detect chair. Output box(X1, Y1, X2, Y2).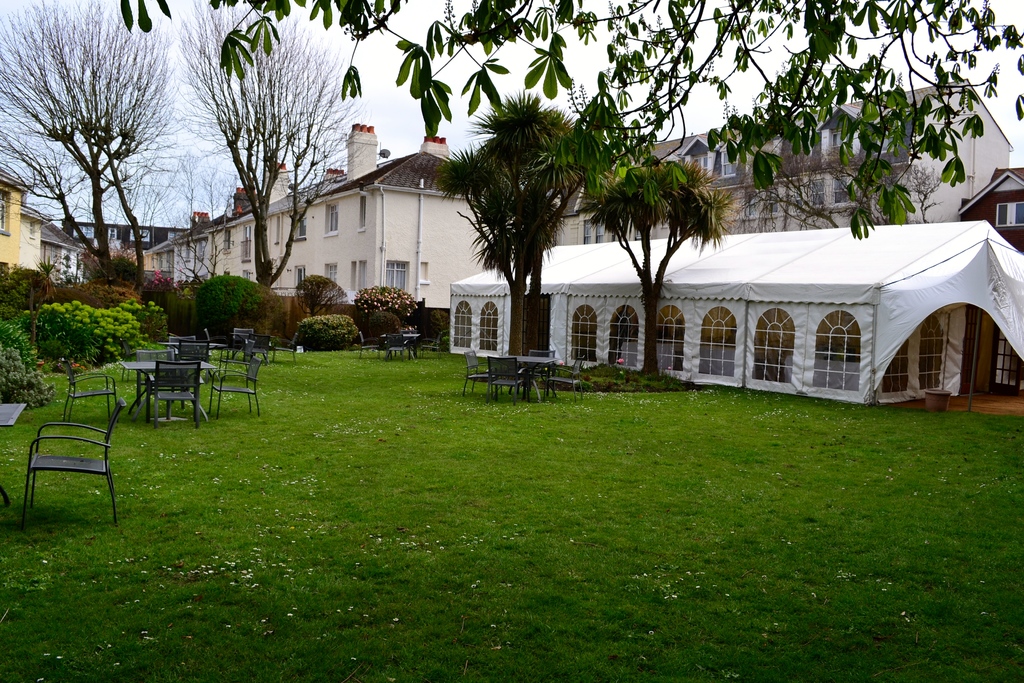
box(17, 404, 122, 535).
